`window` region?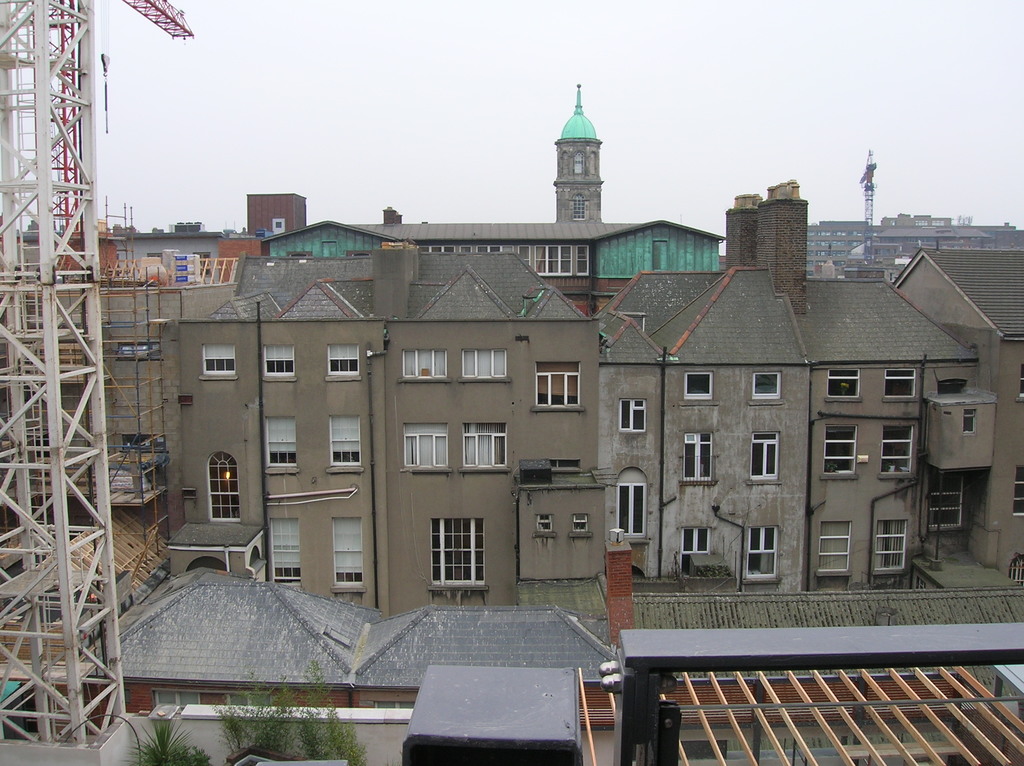
<region>330, 415, 362, 464</region>
